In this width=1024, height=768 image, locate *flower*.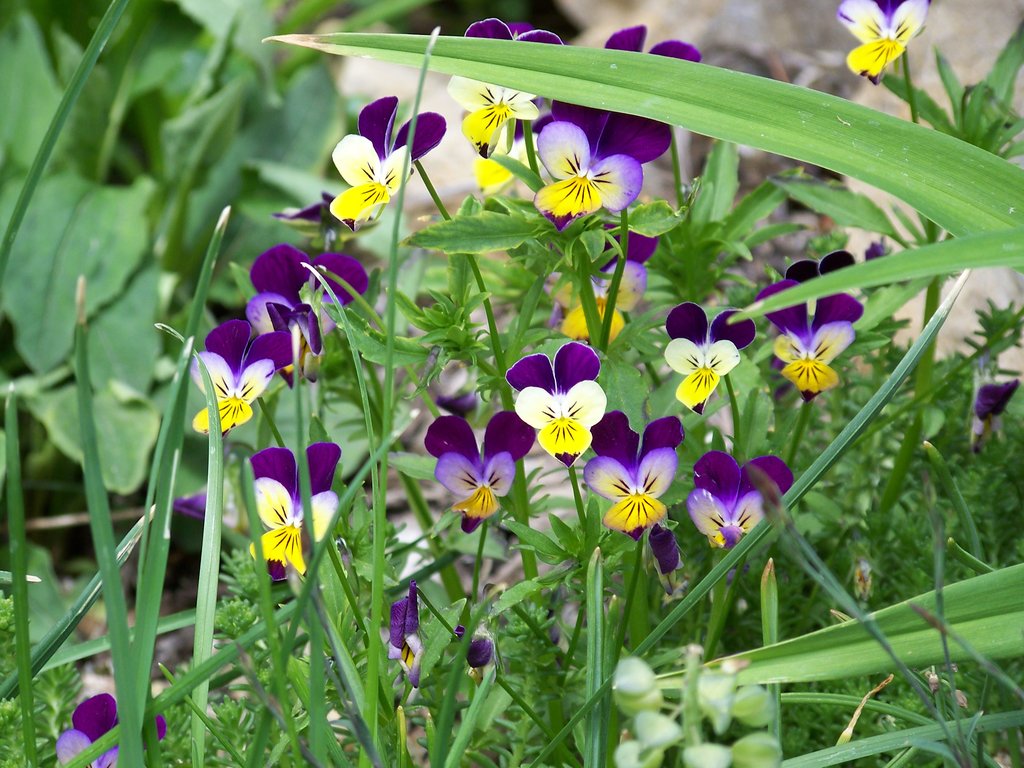
Bounding box: bbox=[975, 376, 1018, 424].
